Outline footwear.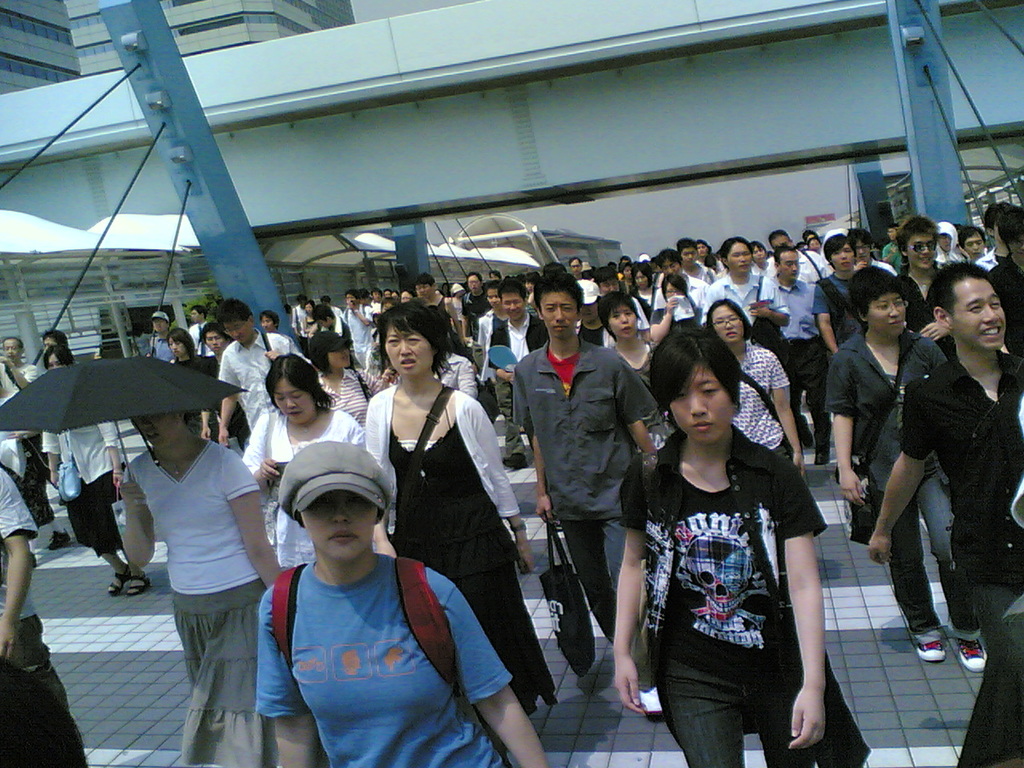
Outline: {"left": 814, "top": 446, "right": 830, "bottom": 464}.
